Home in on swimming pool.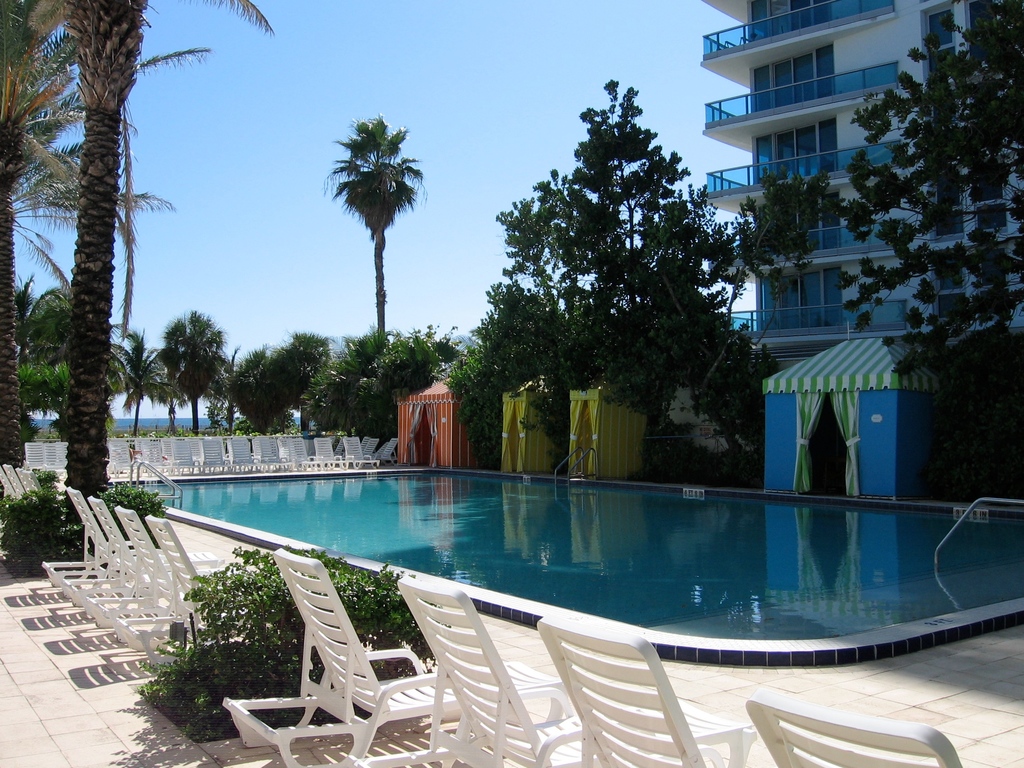
Homed in at [33,367,751,655].
